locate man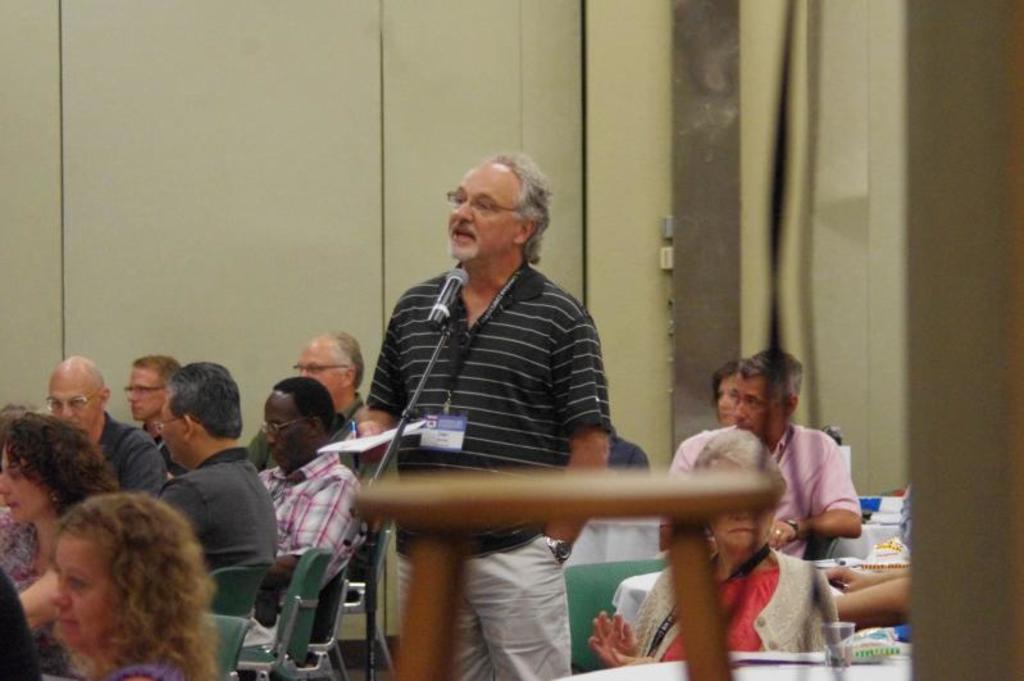
bbox=[122, 355, 179, 464]
